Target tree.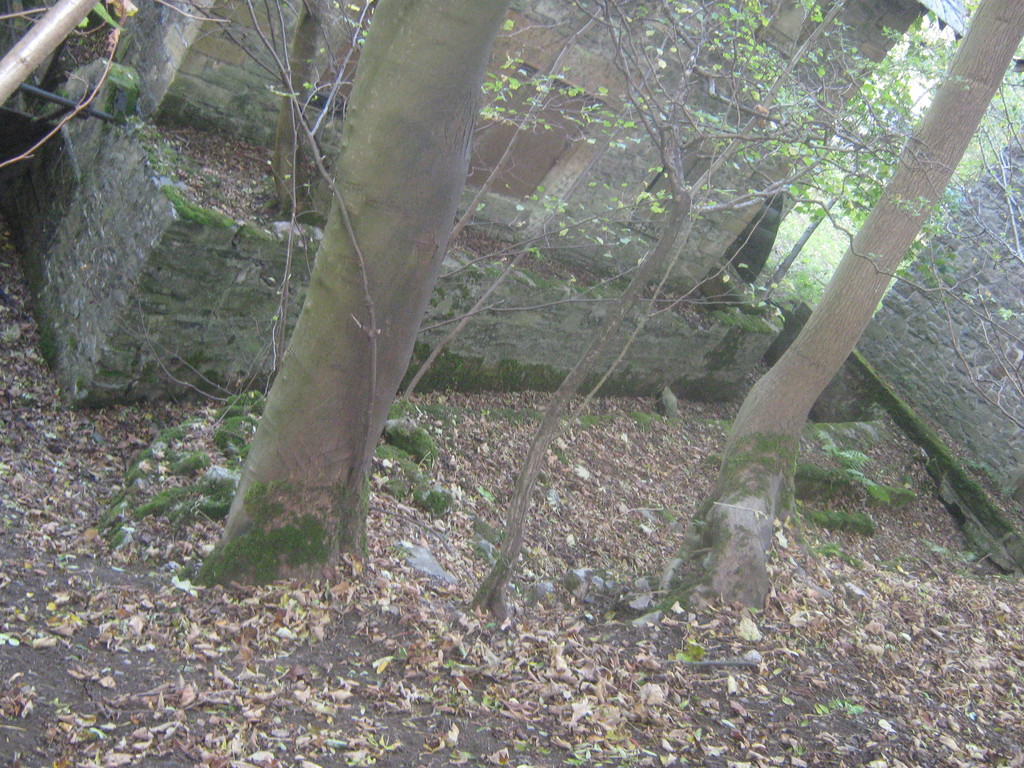
Target region: x1=188, y1=0, x2=529, y2=598.
